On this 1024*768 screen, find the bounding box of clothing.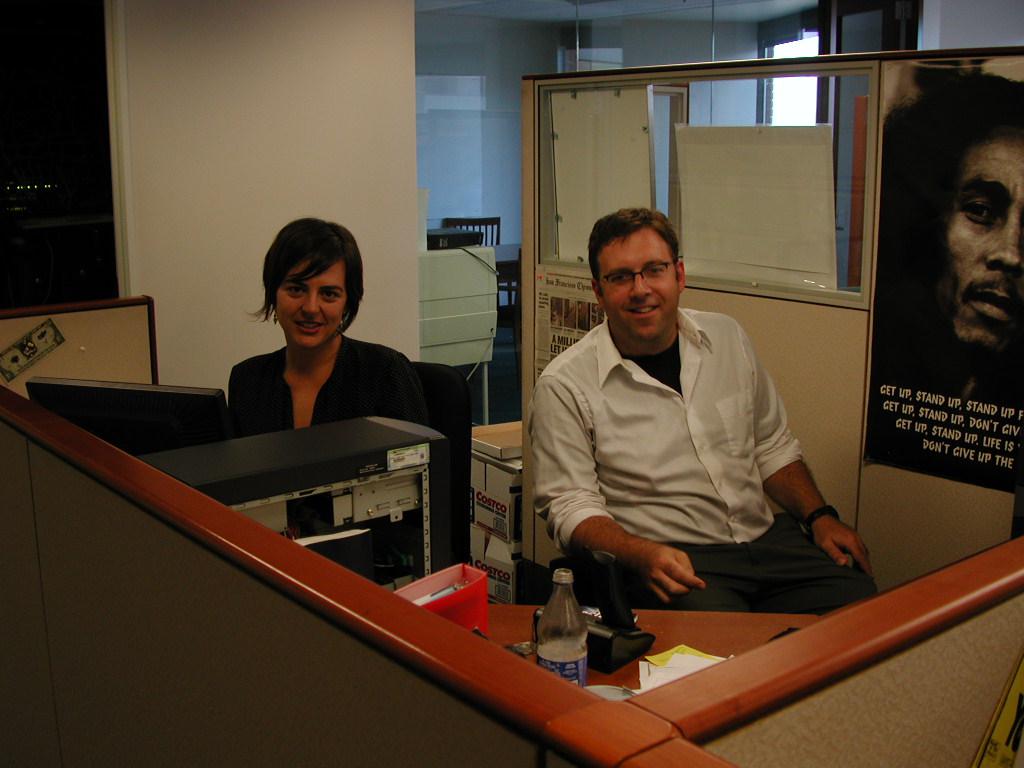
Bounding box: pyautogui.locateOnScreen(517, 289, 818, 583).
